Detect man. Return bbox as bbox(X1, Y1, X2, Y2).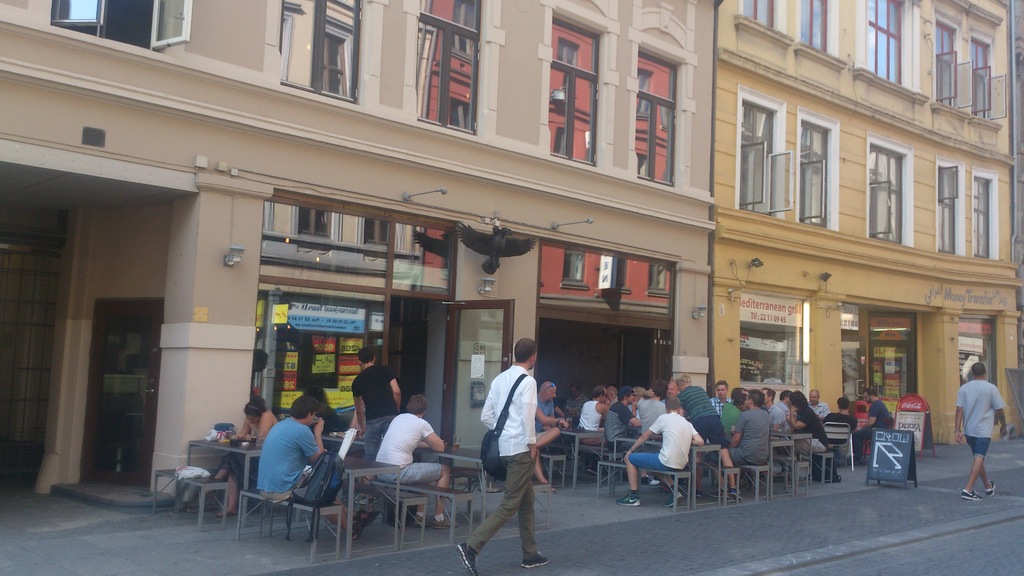
bbox(622, 399, 705, 509).
